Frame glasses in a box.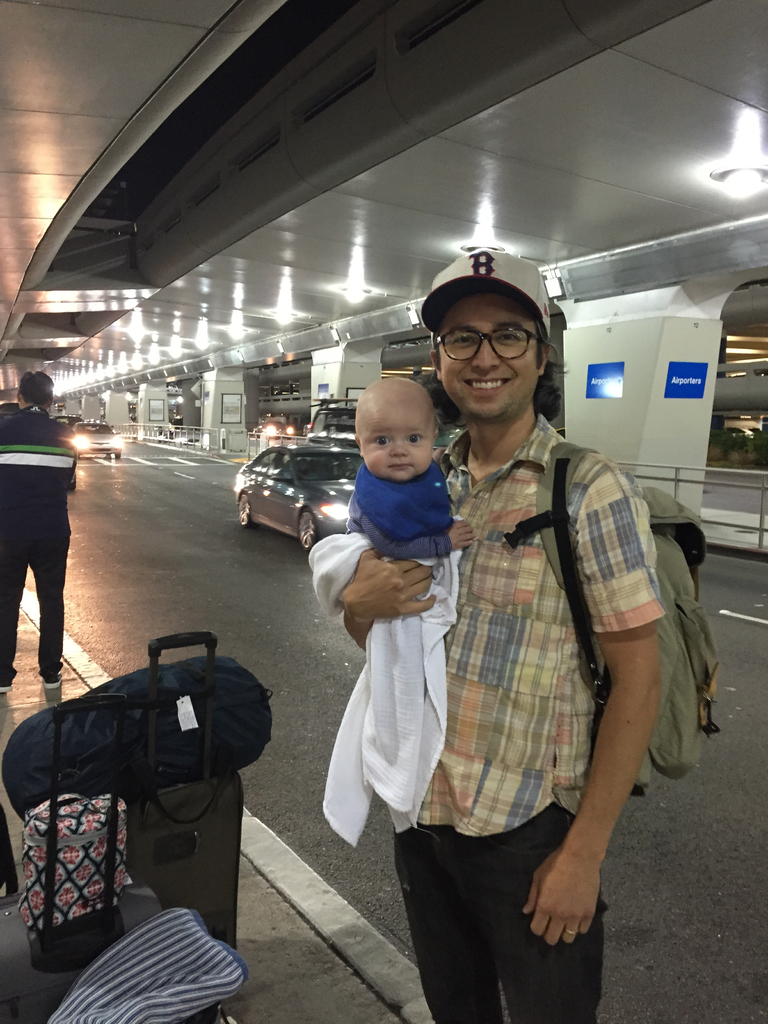
[440,312,562,362].
